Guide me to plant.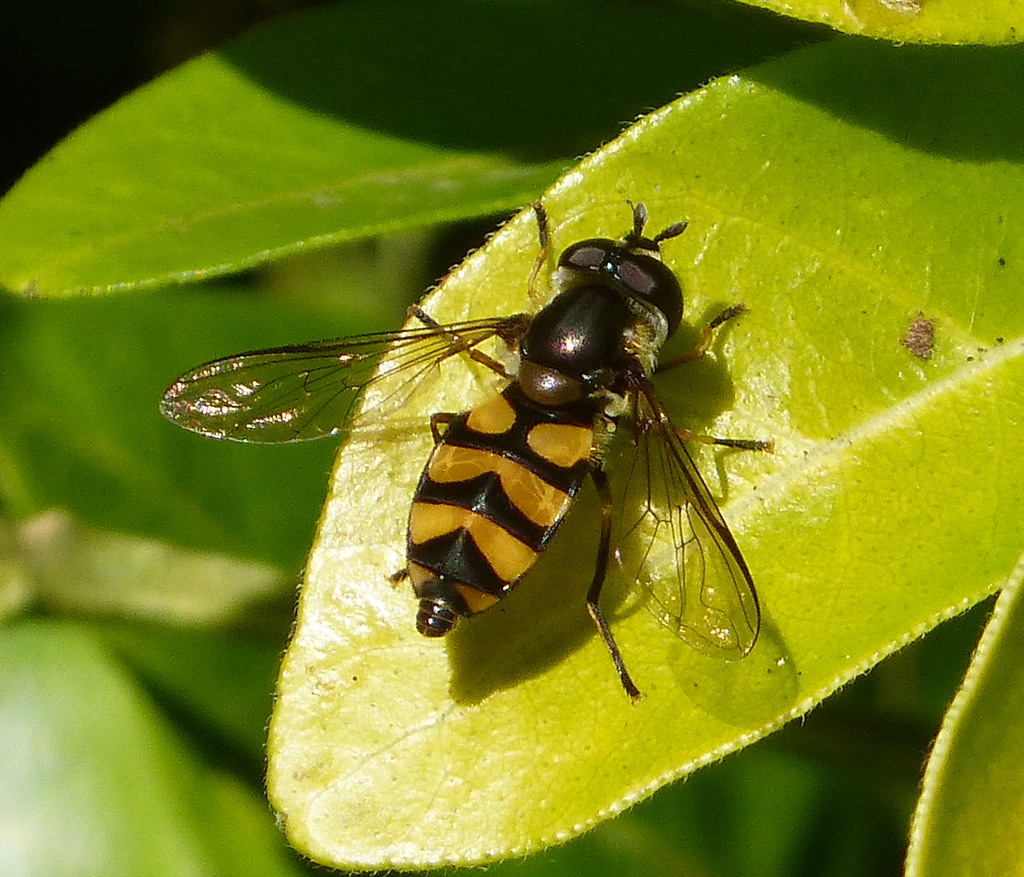
Guidance: [0, 0, 1023, 876].
